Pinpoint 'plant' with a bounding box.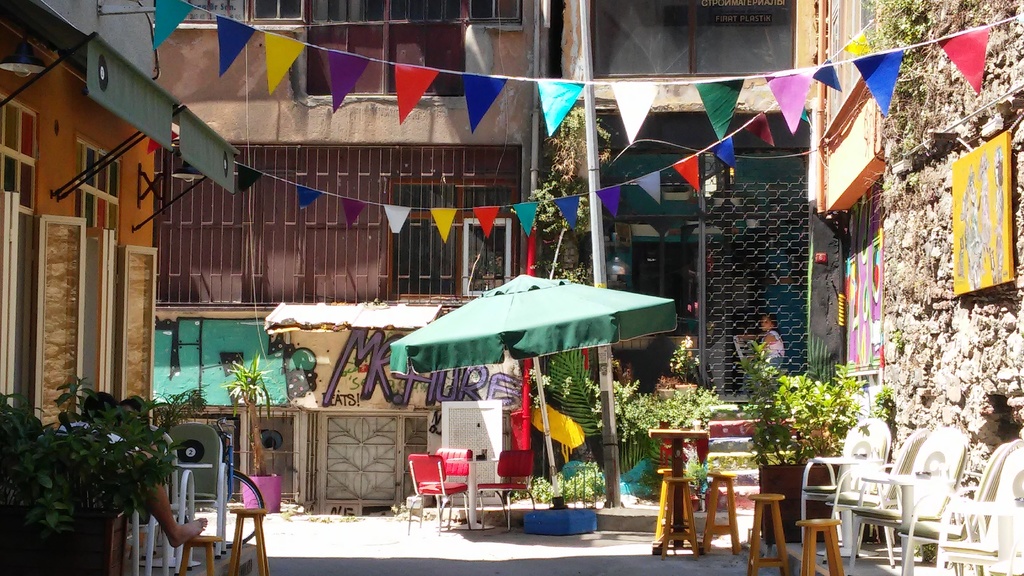
<bbox>682, 452, 708, 483</bbox>.
